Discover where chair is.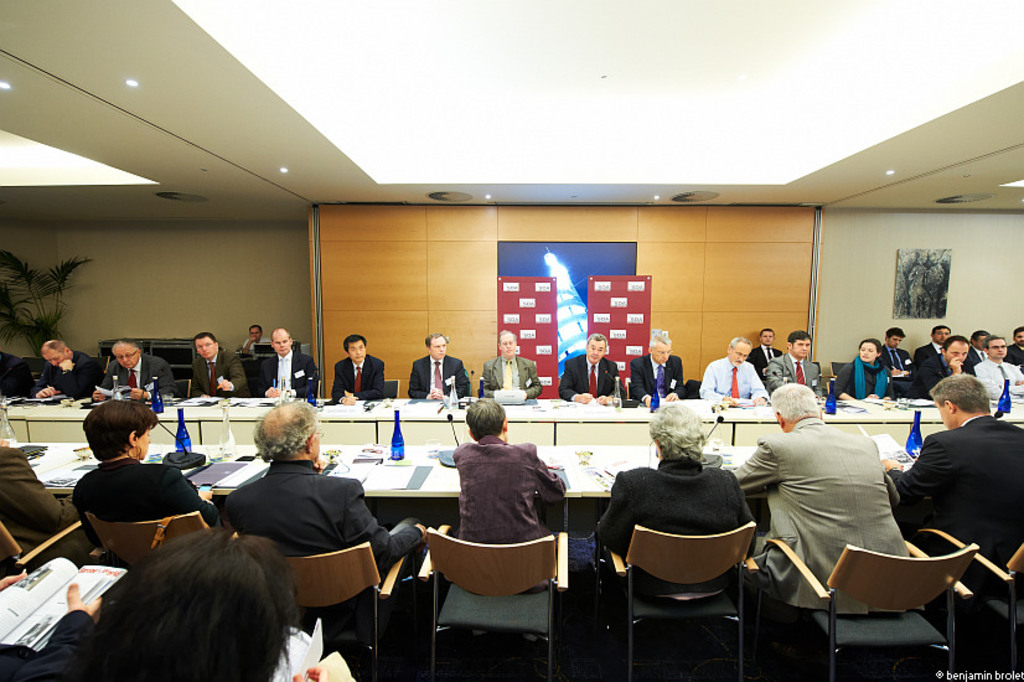
Discovered at x1=754 y1=533 x2=976 y2=678.
